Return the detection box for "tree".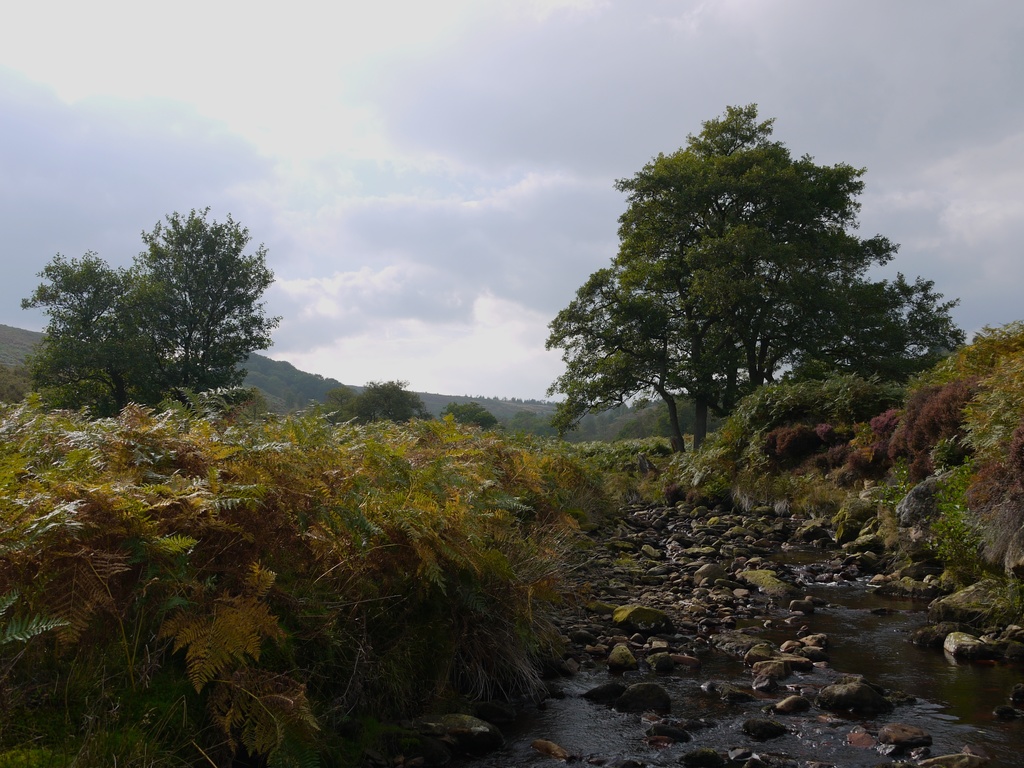
Rect(340, 380, 436, 421).
